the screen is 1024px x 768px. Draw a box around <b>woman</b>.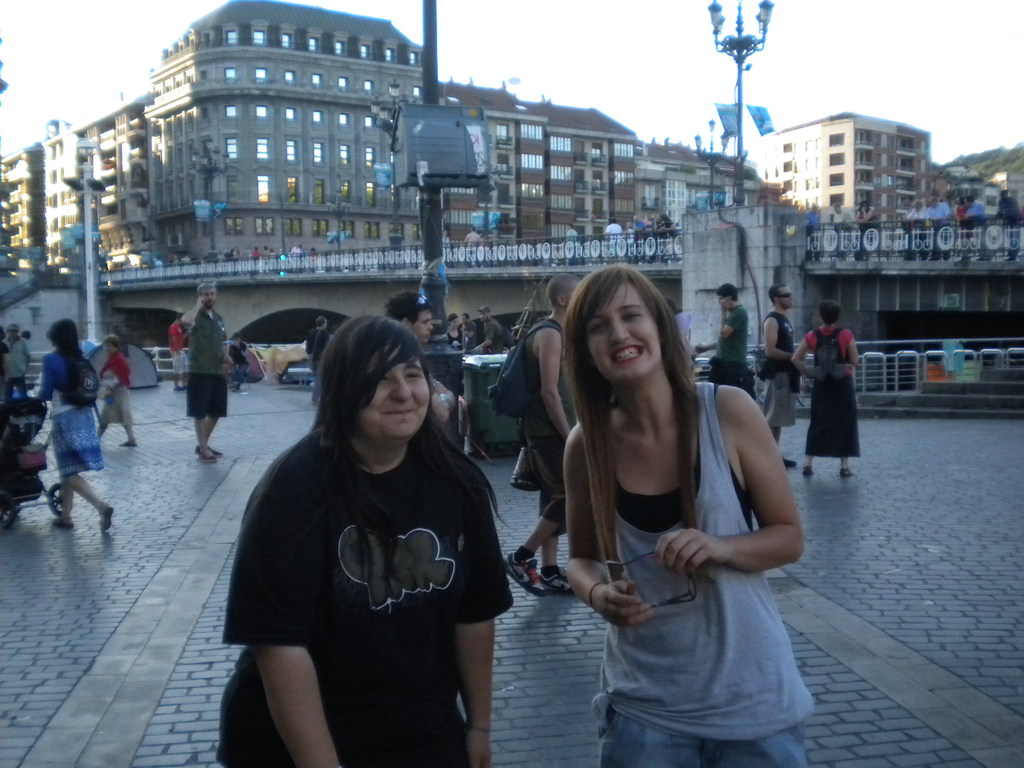
box(215, 314, 510, 767).
